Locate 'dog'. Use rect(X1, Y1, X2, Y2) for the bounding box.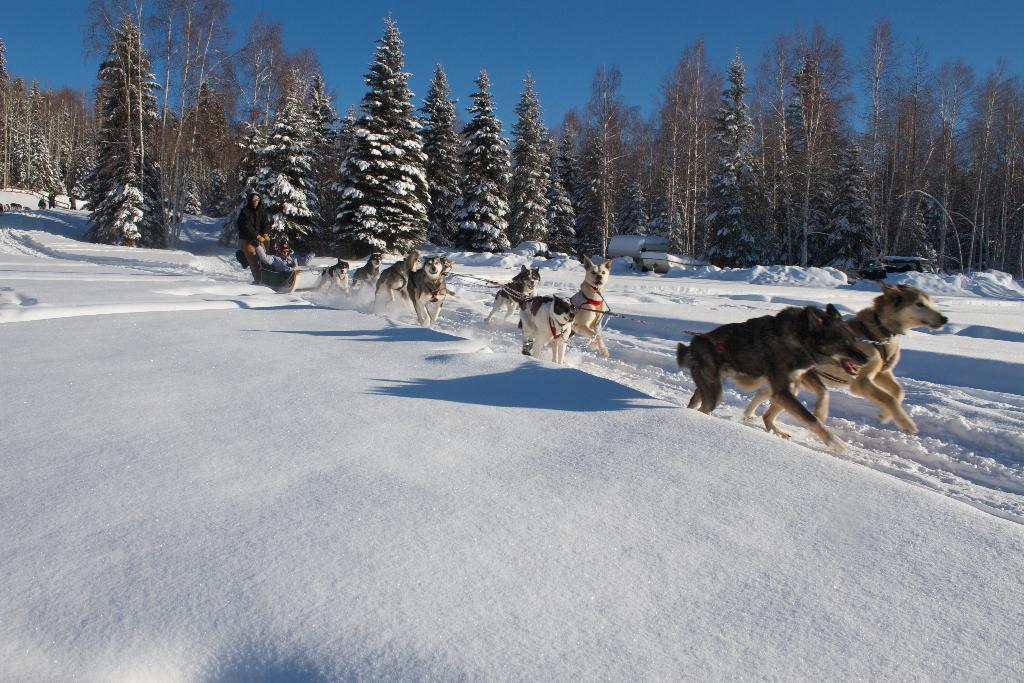
rect(746, 279, 950, 437).
